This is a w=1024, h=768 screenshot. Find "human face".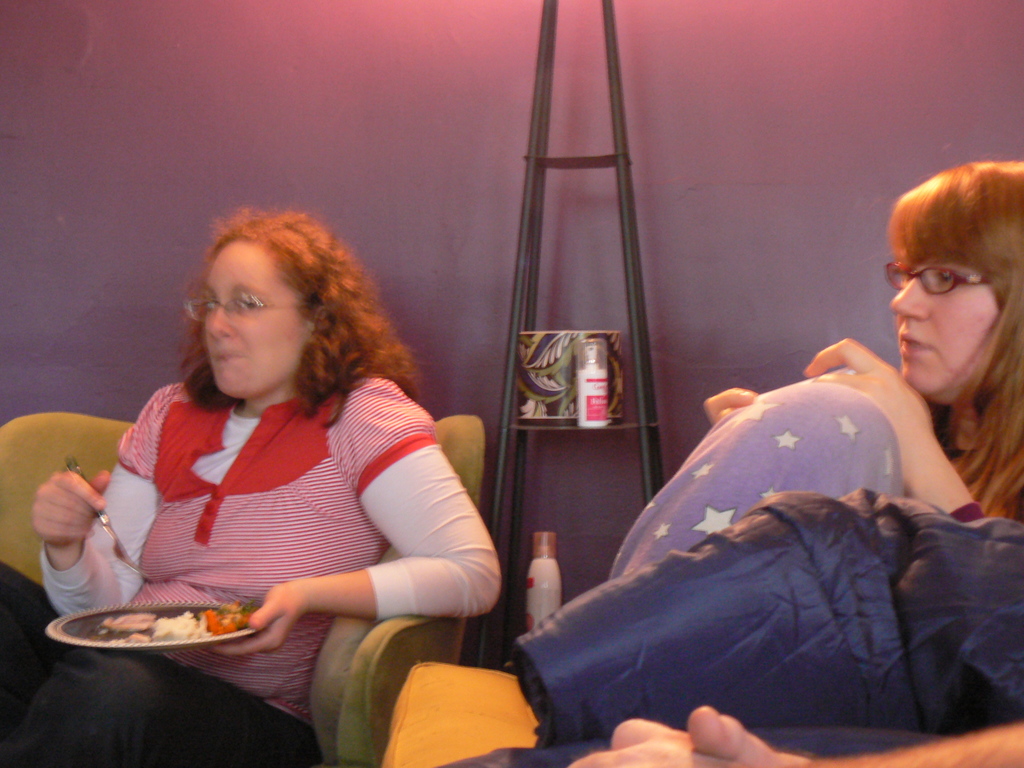
Bounding box: bbox=(880, 196, 1017, 400).
